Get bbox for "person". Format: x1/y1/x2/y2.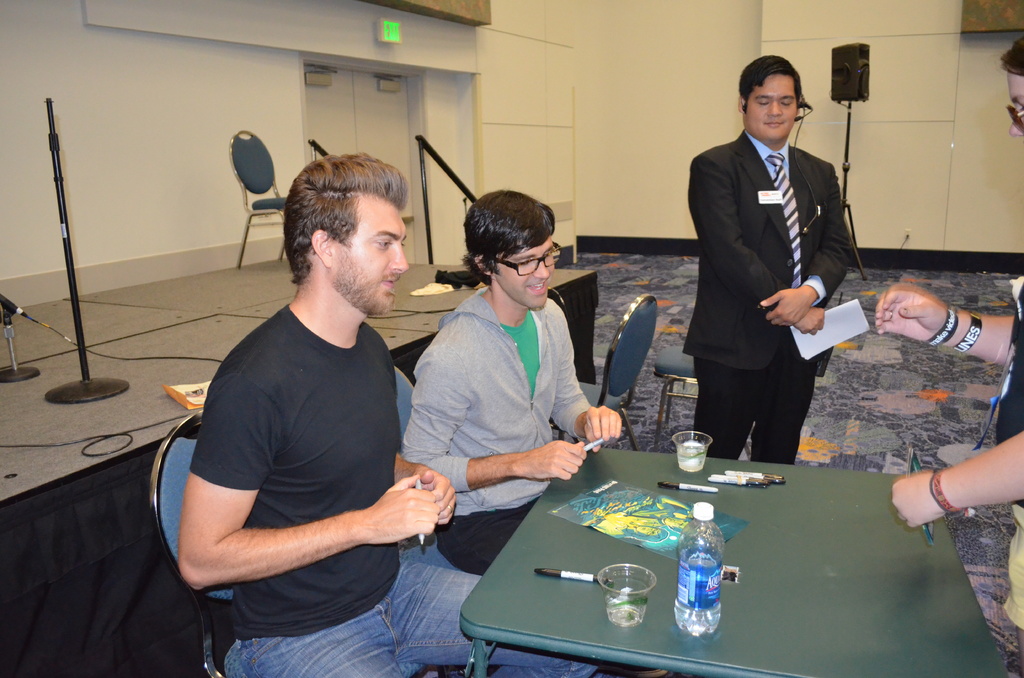
175/148/653/677.
